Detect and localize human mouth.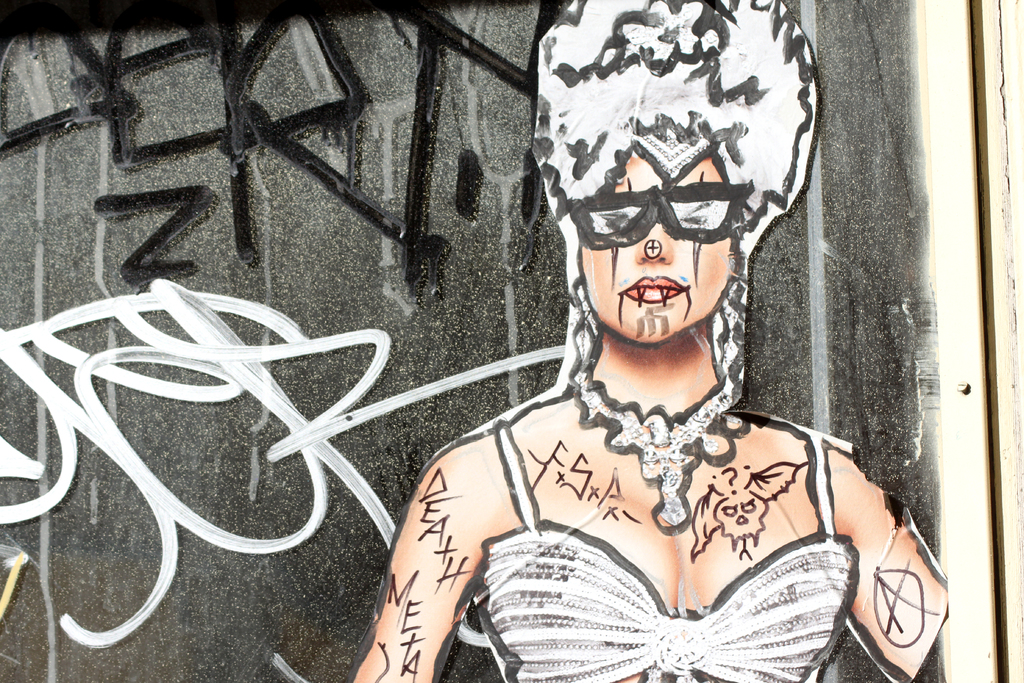
Localized at <region>626, 277, 684, 300</region>.
